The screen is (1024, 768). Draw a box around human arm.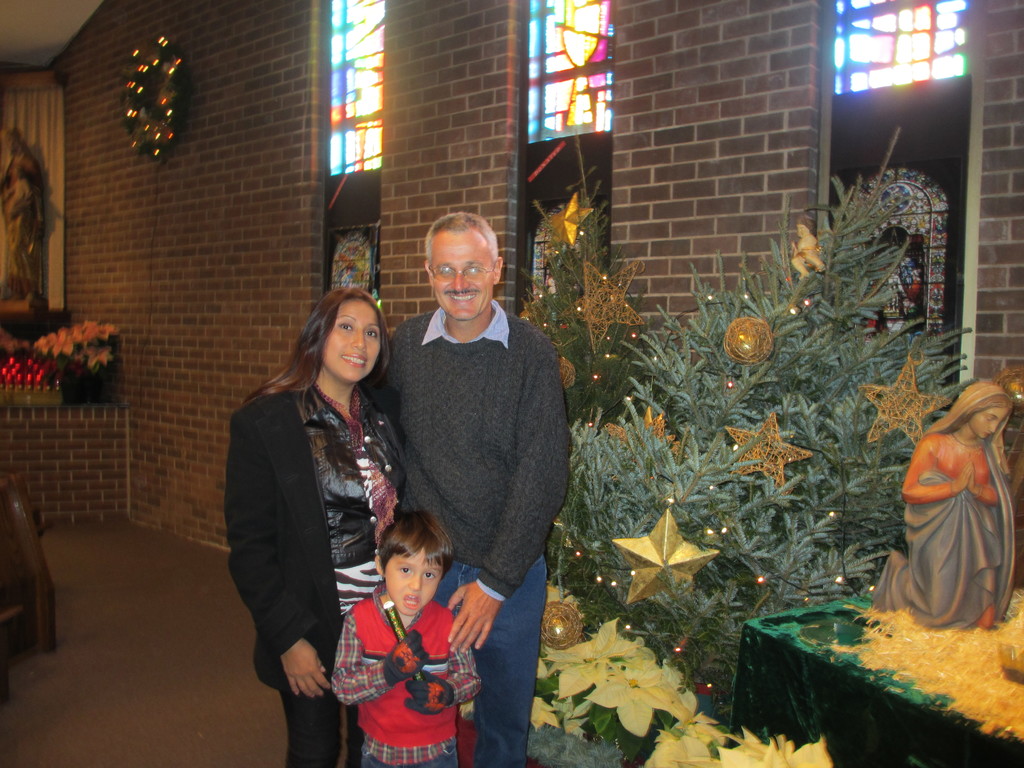
{"left": 442, "top": 350, "right": 564, "bottom": 656}.
